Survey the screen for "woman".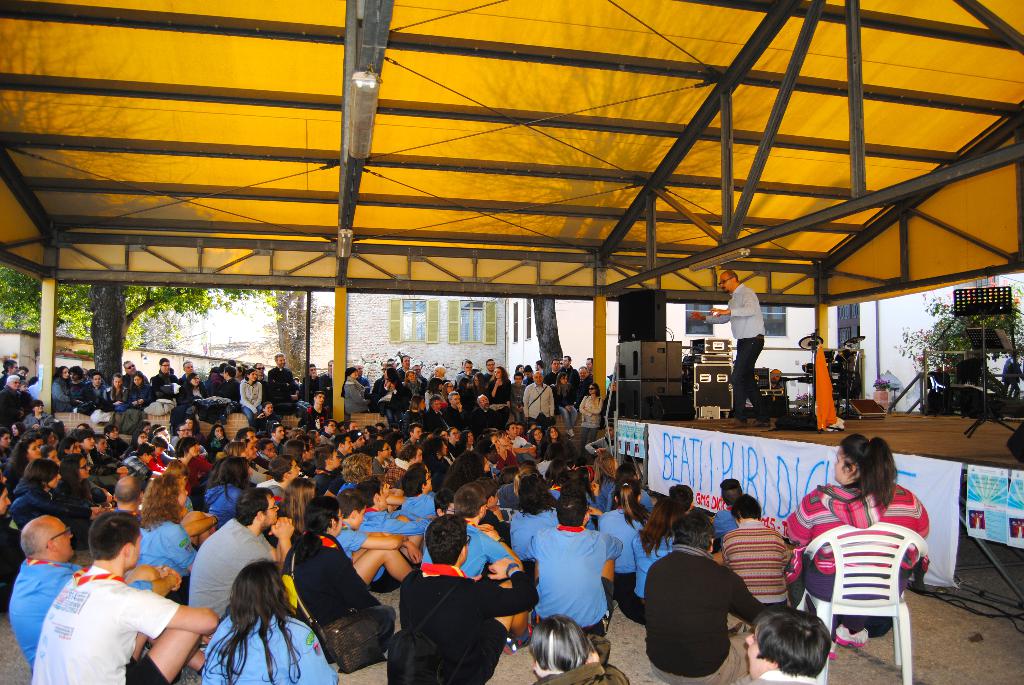
Survey found: [577,382,606,445].
